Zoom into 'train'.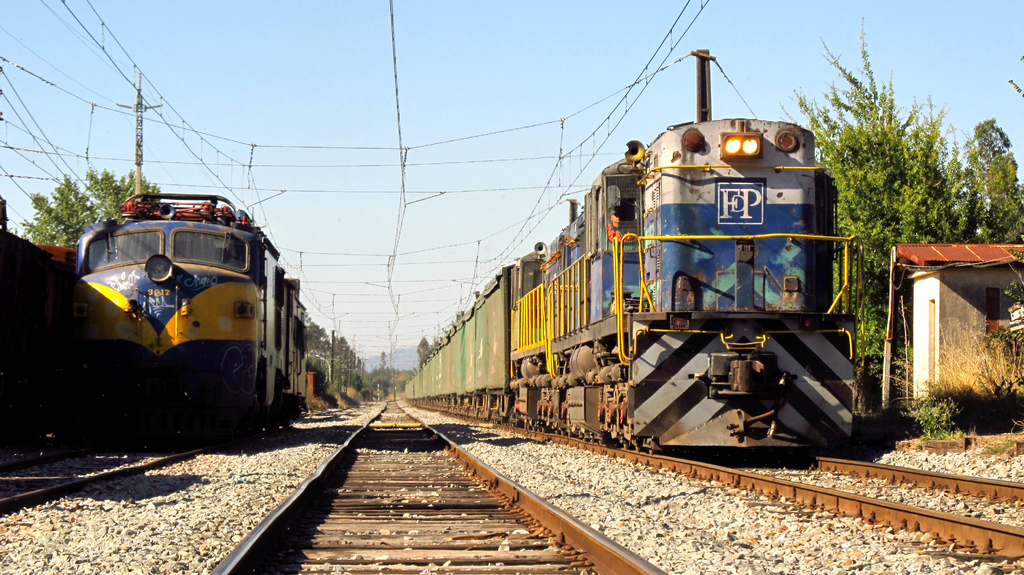
Zoom target: pyautogui.locateOnScreen(404, 47, 867, 459).
